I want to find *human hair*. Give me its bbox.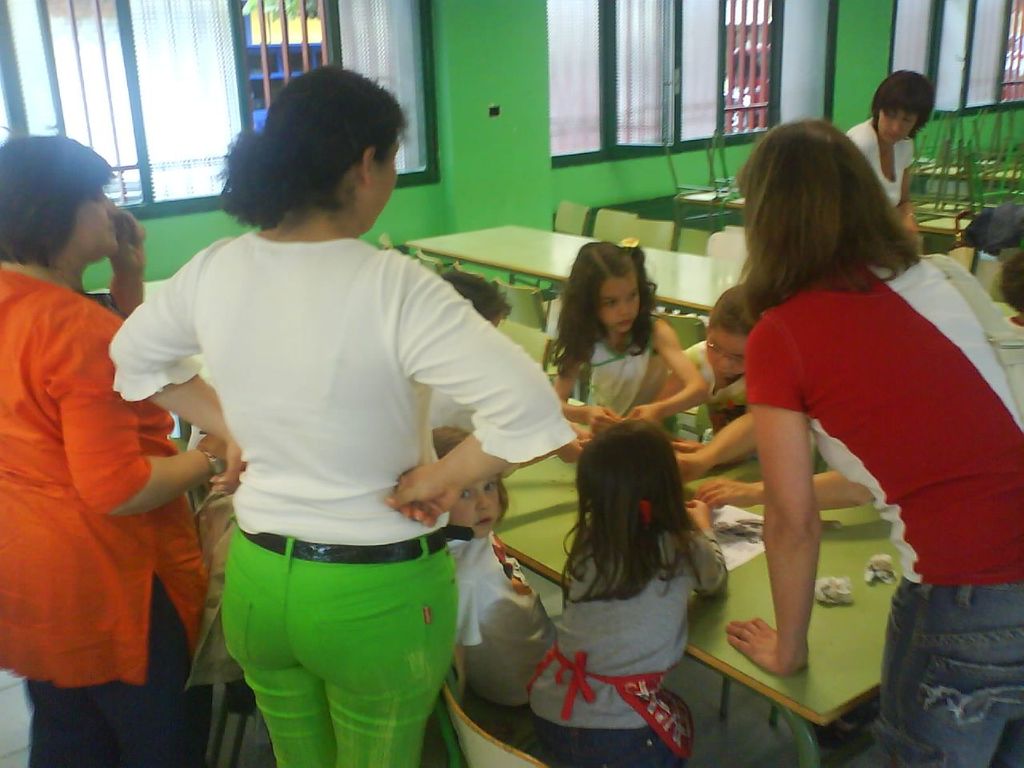
[x1=868, y1=68, x2=934, y2=141].
